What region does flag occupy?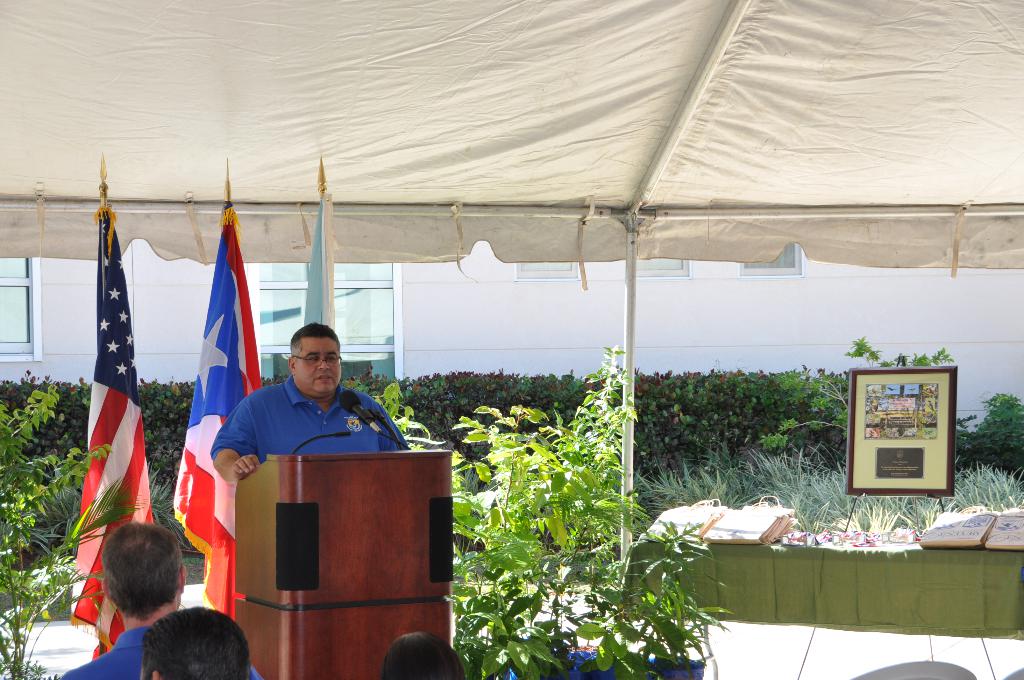
68:204:156:651.
